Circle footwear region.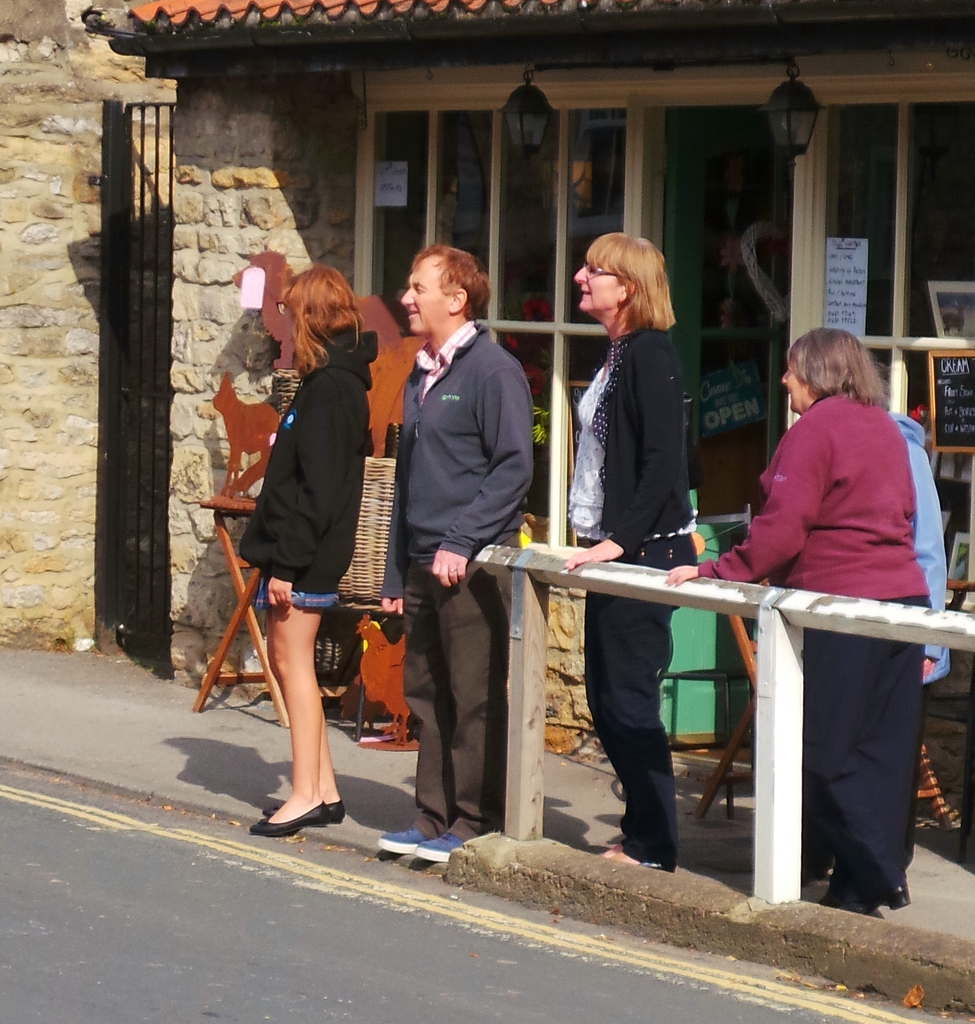
Region: box(250, 798, 332, 838).
